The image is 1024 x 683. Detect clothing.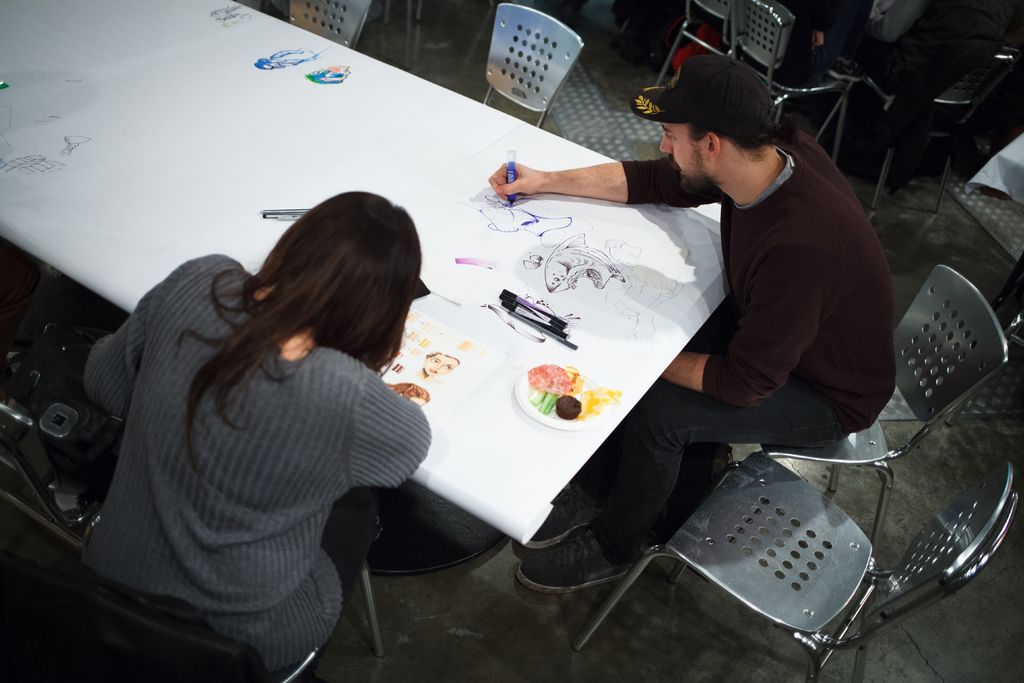
Detection: 612:92:917:507.
